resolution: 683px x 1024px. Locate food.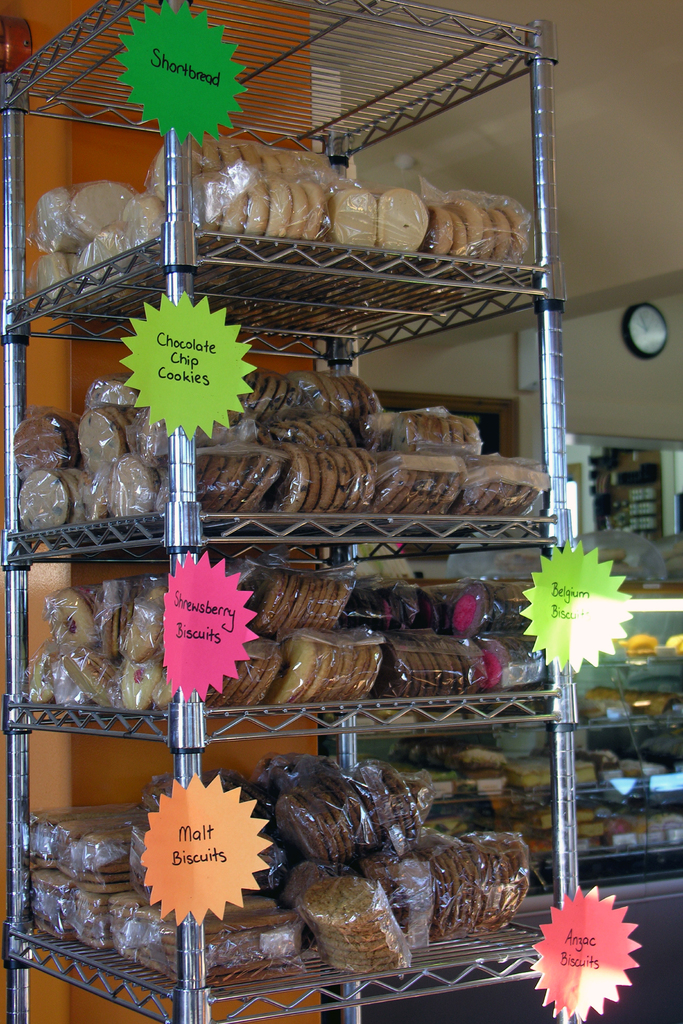
<region>579, 679, 679, 721</region>.
